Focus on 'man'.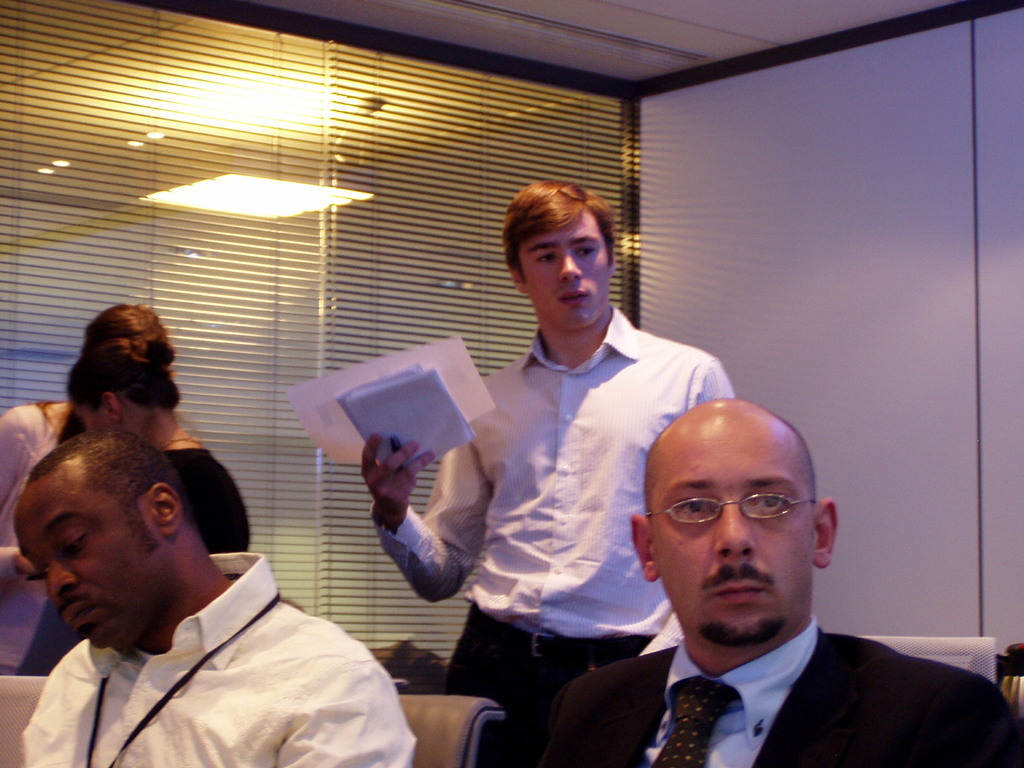
Focused at (left=20, top=426, right=414, bottom=767).
